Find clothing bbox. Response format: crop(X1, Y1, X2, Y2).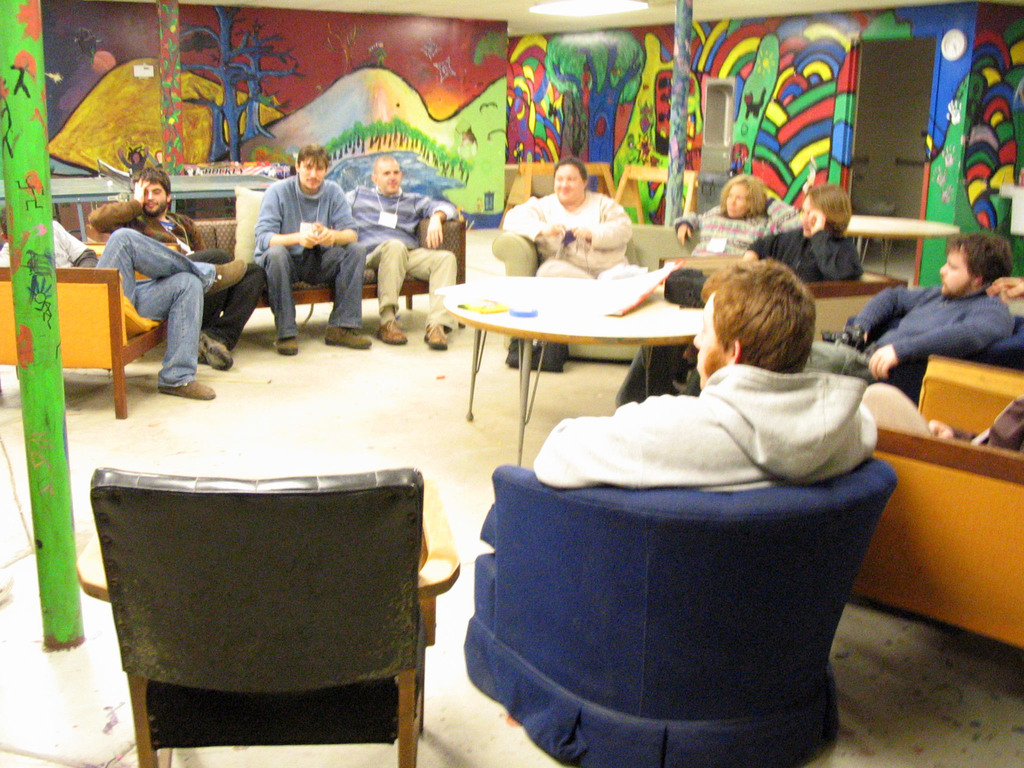
crop(629, 221, 866, 396).
